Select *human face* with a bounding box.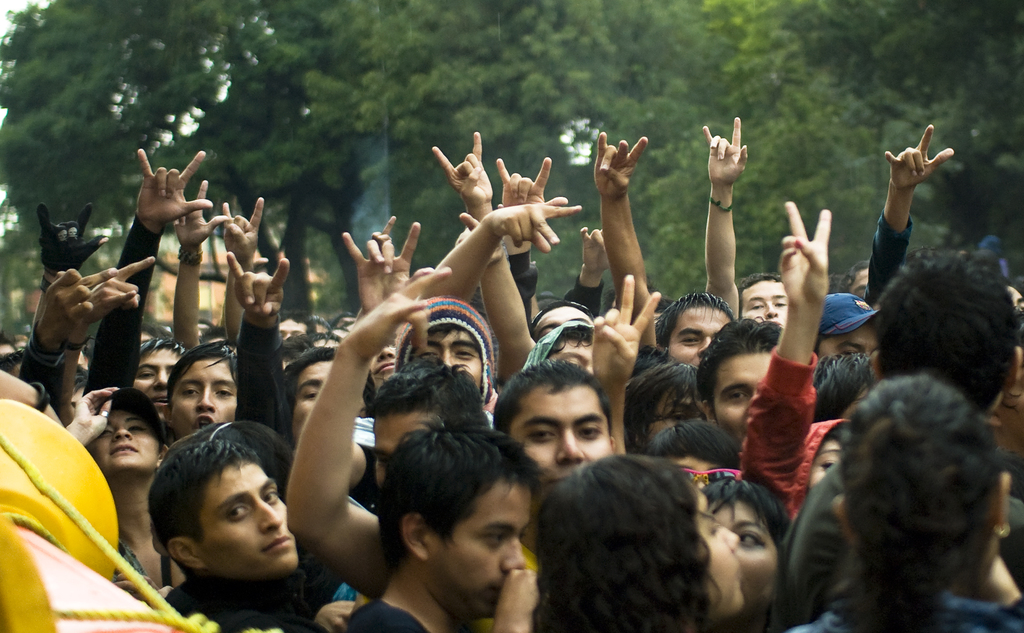
Rect(425, 474, 531, 616).
